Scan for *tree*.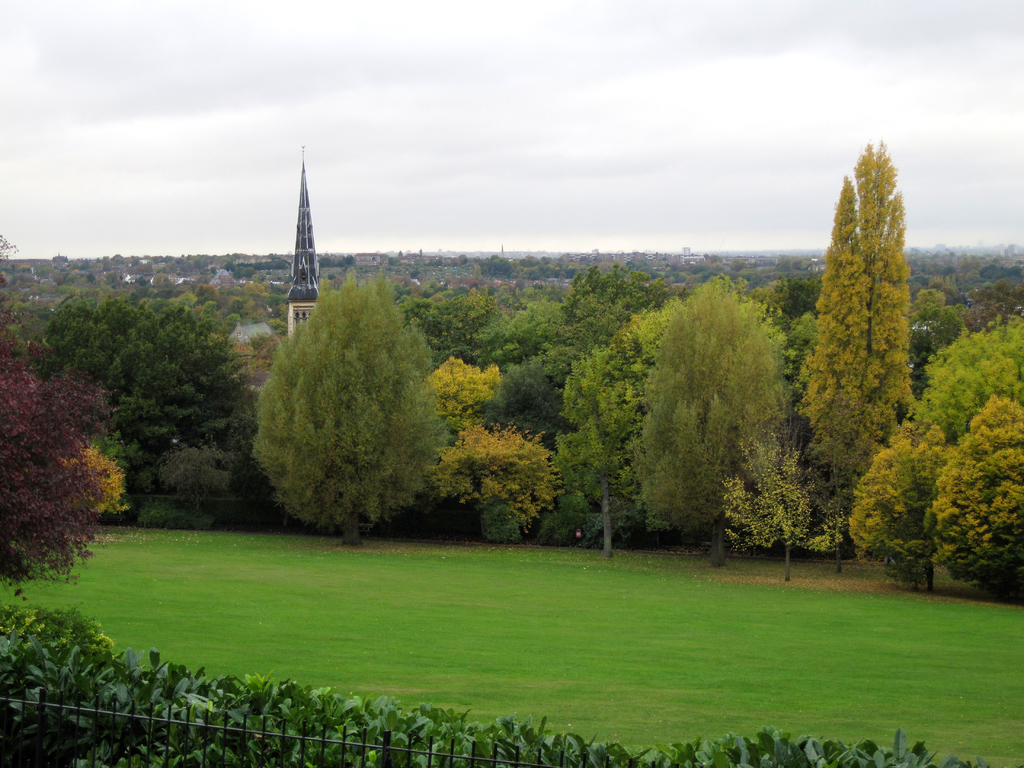
Scan result: region(25, 282, 253, 527).
